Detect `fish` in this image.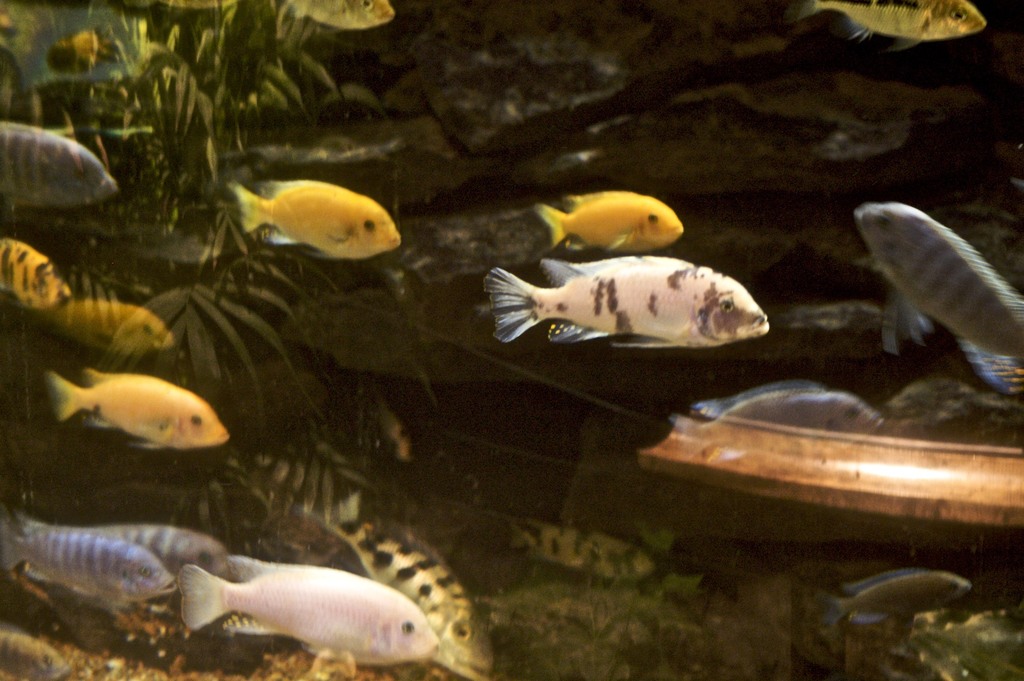
Detection: box=[276, 0, 395, 35].
